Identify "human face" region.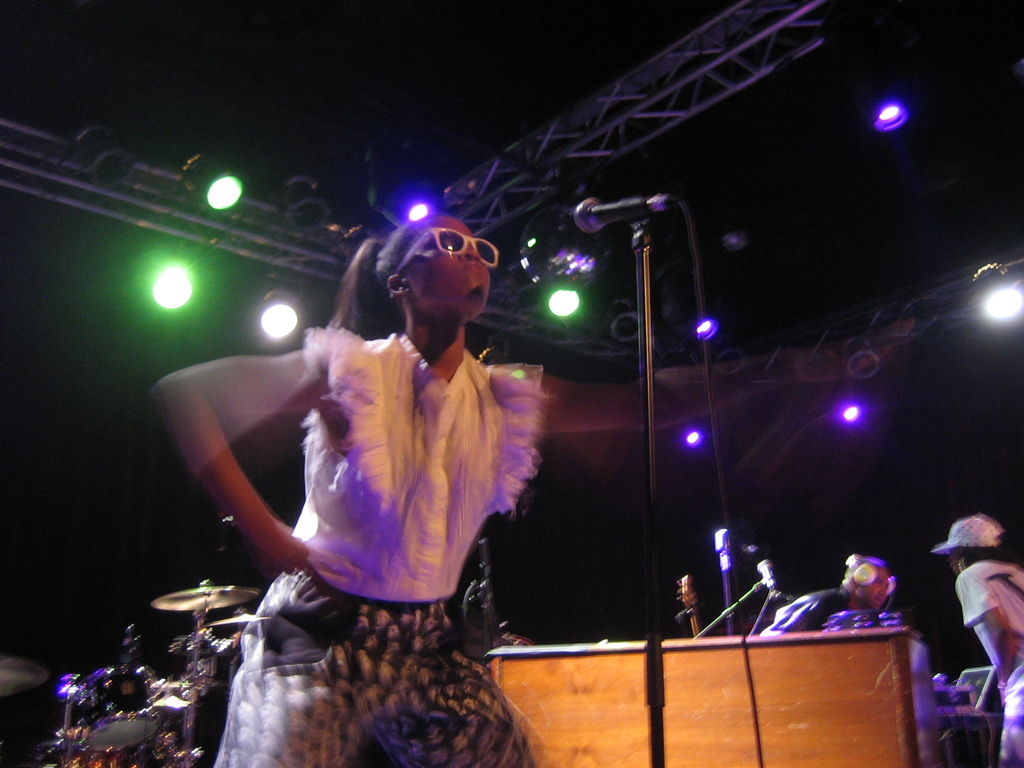
Region: BBox(854, 561, 889, 606).
